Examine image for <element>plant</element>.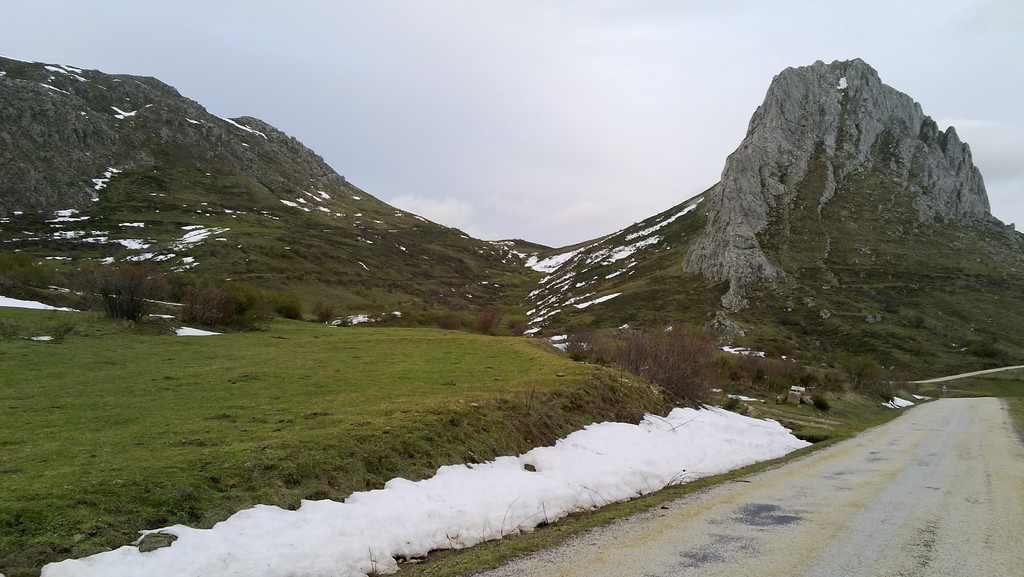
Examination result: x1=648, y1=325, x2=735, y2=410.
